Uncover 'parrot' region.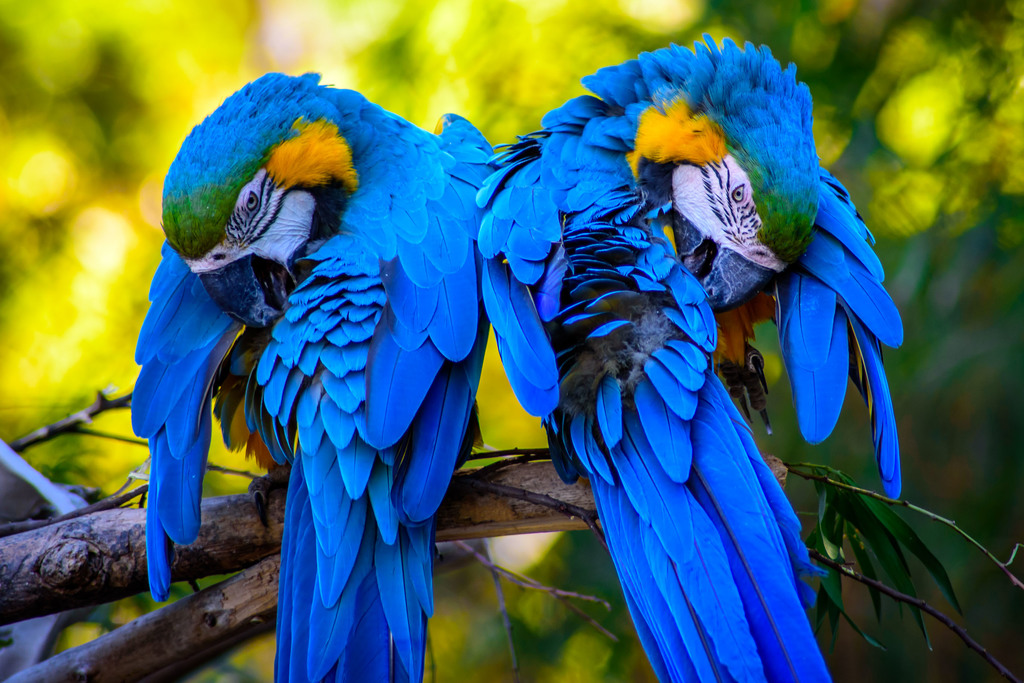
Uncovered: 479/34/903/682.
